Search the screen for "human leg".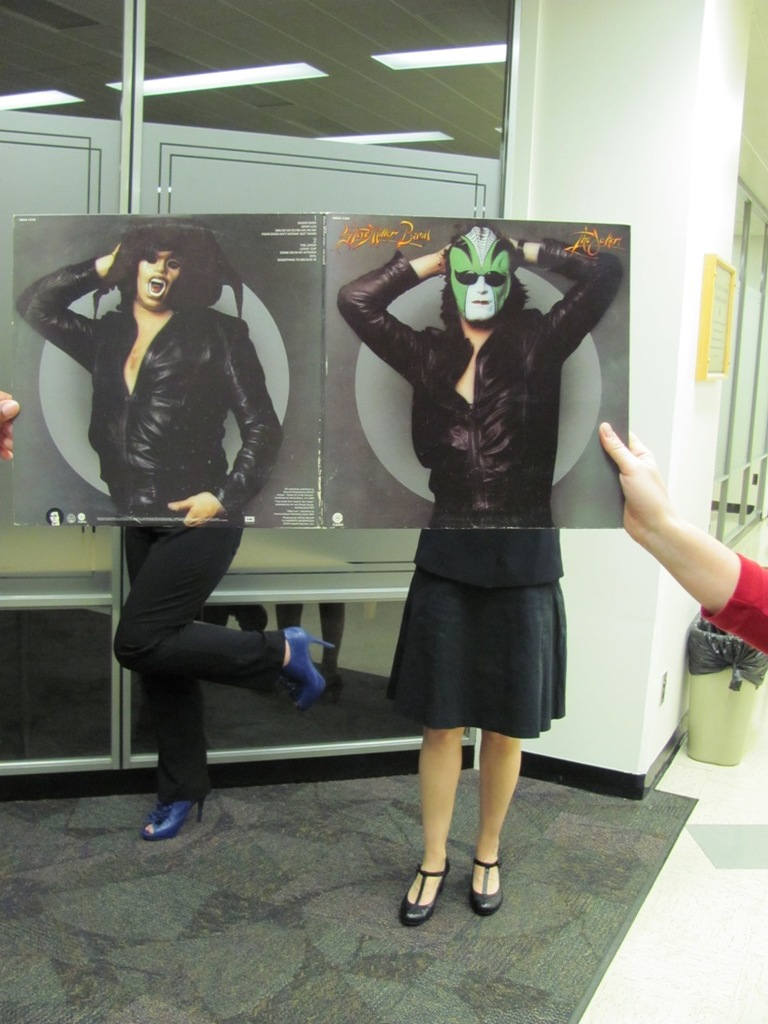
Found at box=[471, 724, 522, 920].
